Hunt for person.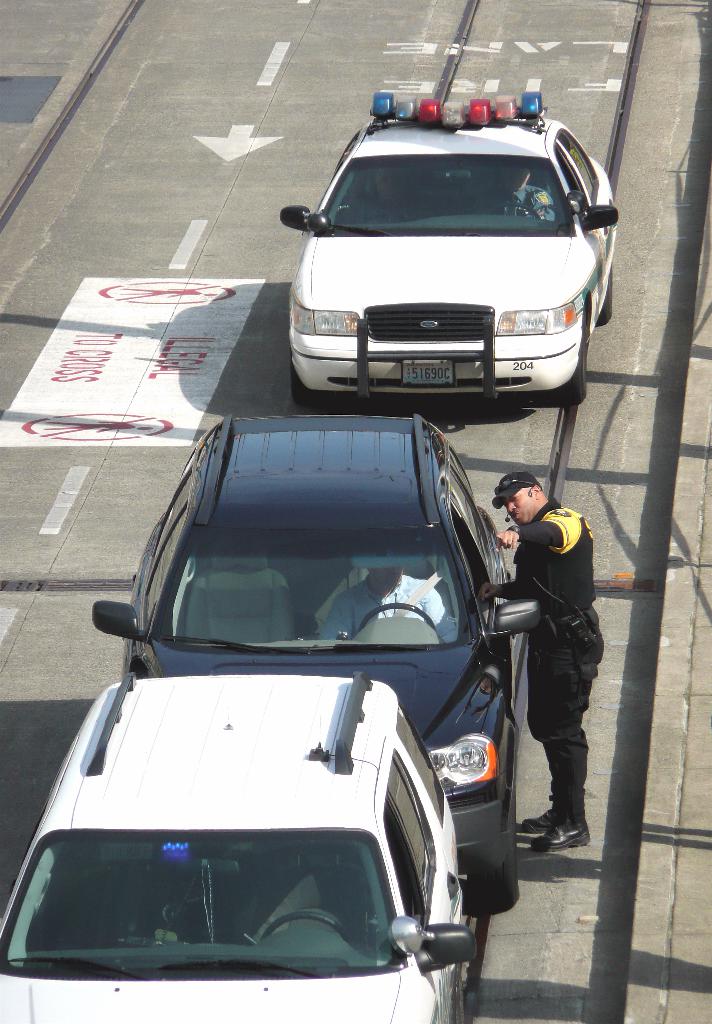
Hunted down at <box>508,438,603,876</box>.
